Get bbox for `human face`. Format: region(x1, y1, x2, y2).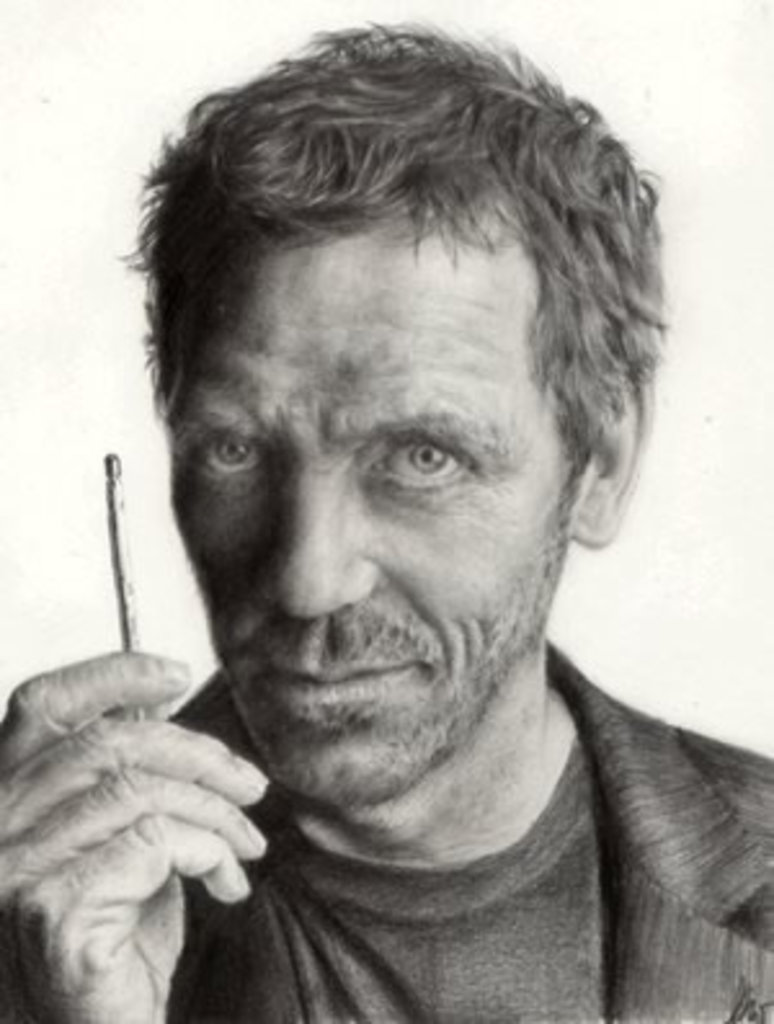
region(170, 232, 573, 810).
